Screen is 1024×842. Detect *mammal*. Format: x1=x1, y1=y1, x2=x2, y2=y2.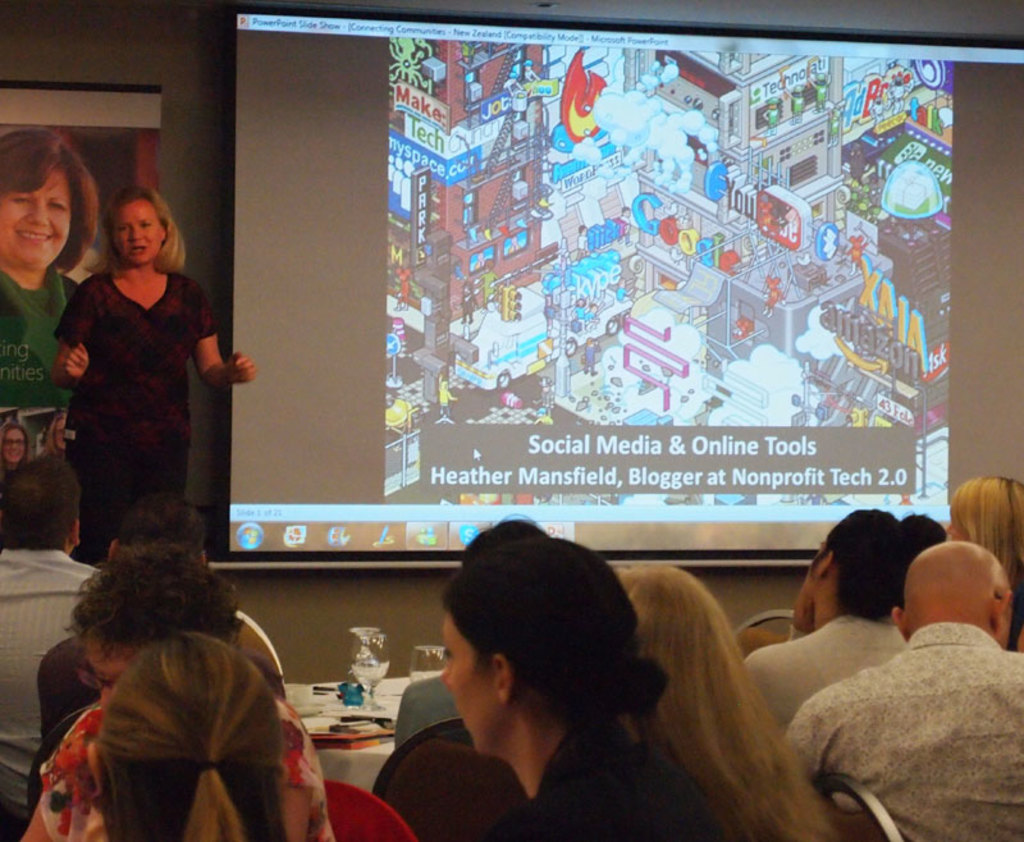
x1=50, y1=182, x2=264, y2=558.
